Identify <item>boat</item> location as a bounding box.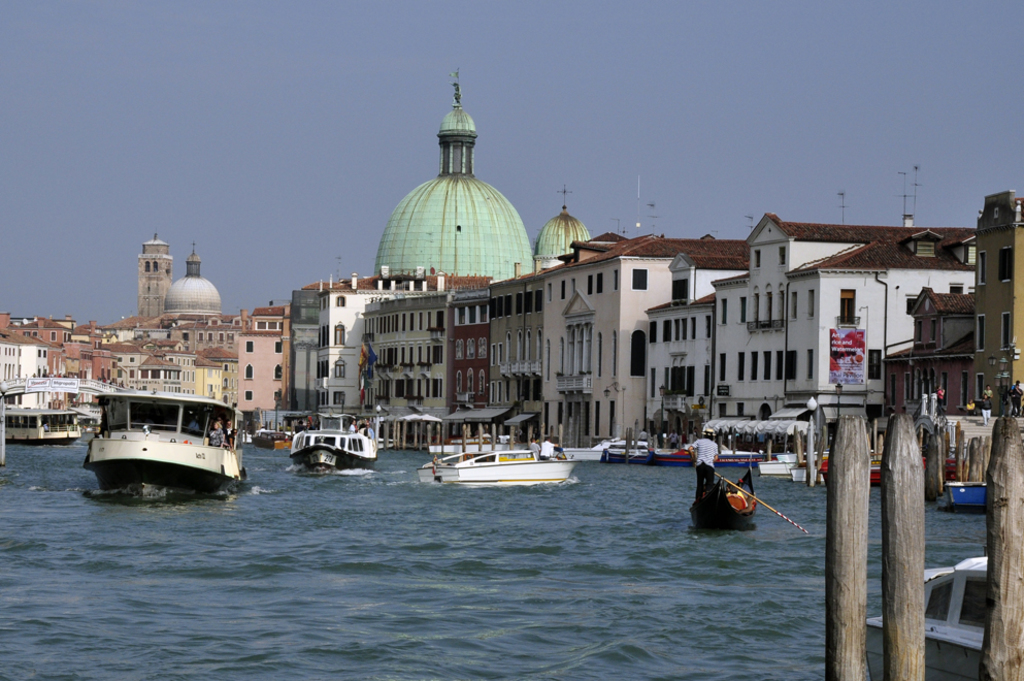
75,387,267,499.
